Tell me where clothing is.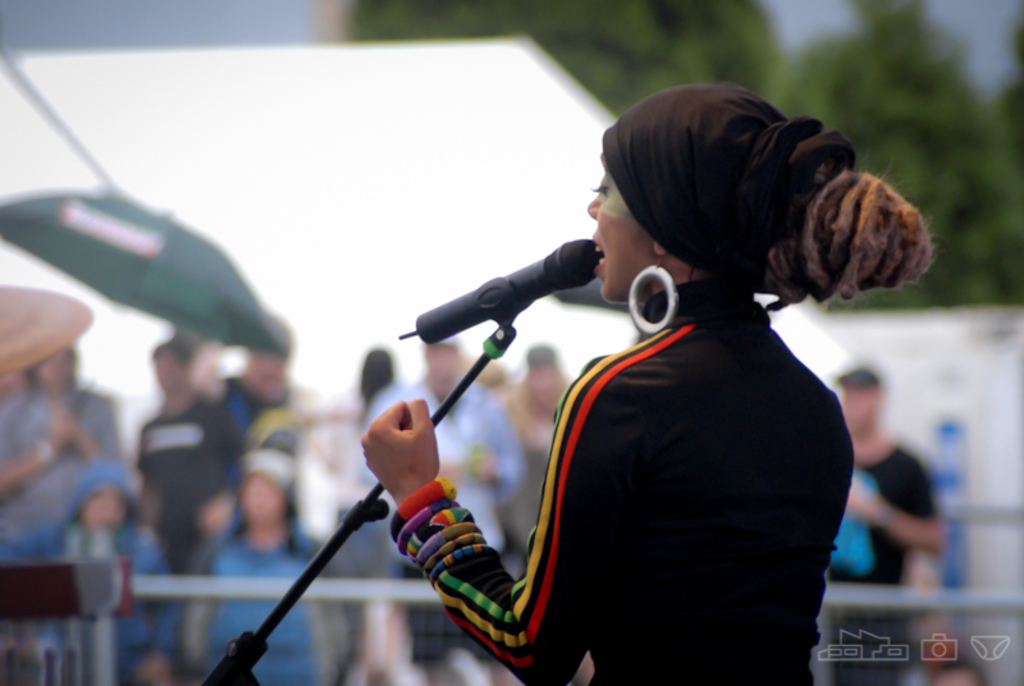
clothing is at (x1=178, y1=525, x2=323, y2=685).
